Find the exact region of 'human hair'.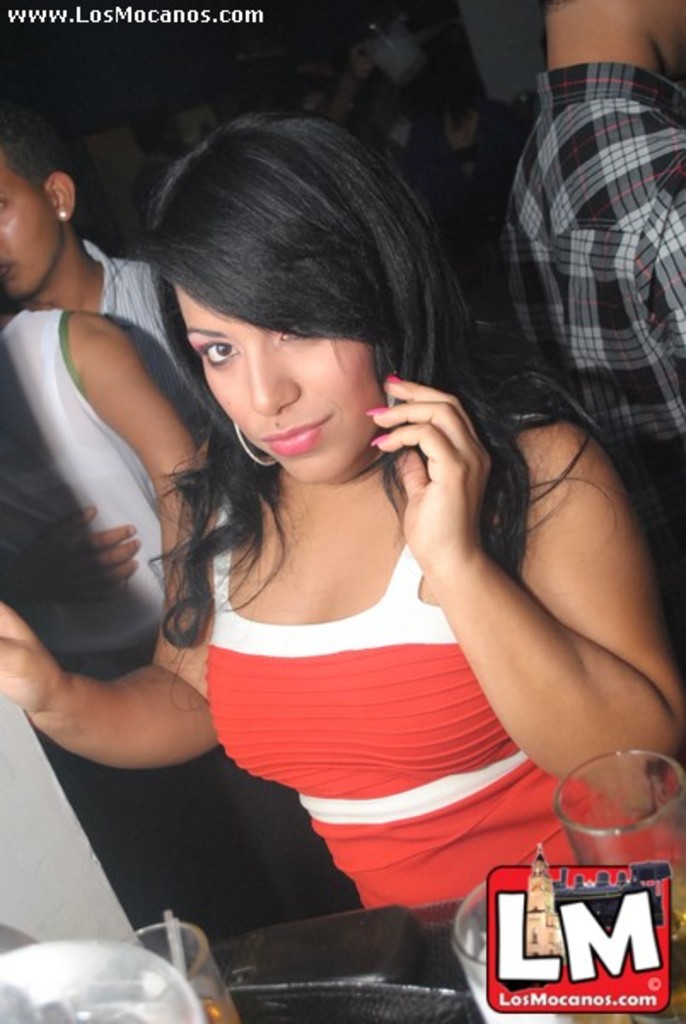
Exact region: locate(80, 94, 512, 684).
